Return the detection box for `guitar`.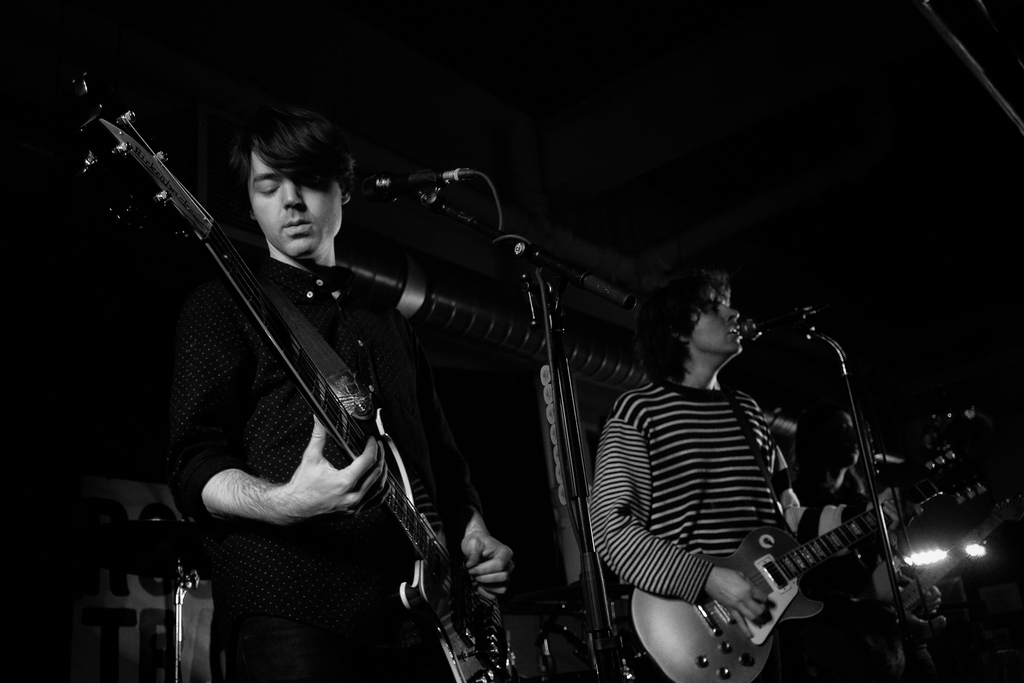
locate(623, 417, 1023, 681).
